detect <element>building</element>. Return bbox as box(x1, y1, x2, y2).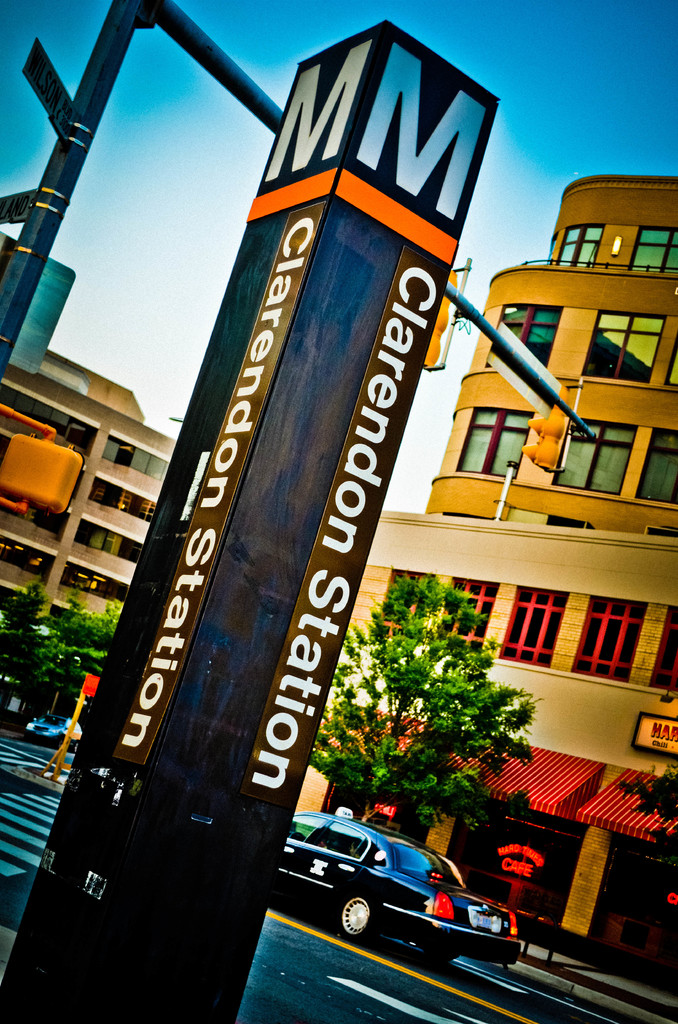
box(287, 173, 677, 1023).
